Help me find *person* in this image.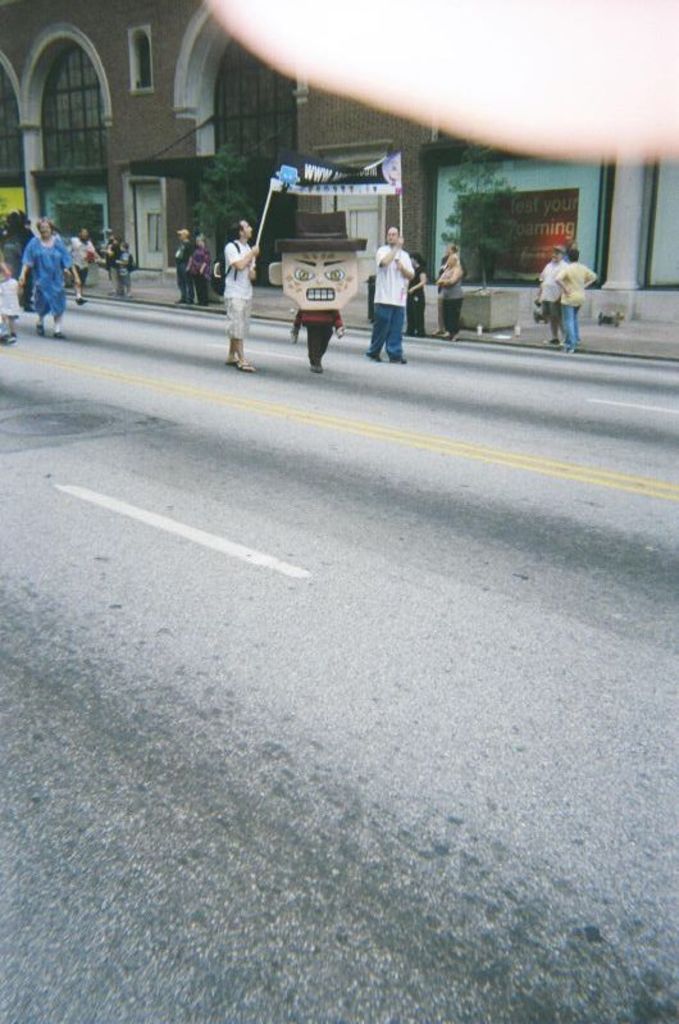
Found it: detection(222, 217, 258, 365).
